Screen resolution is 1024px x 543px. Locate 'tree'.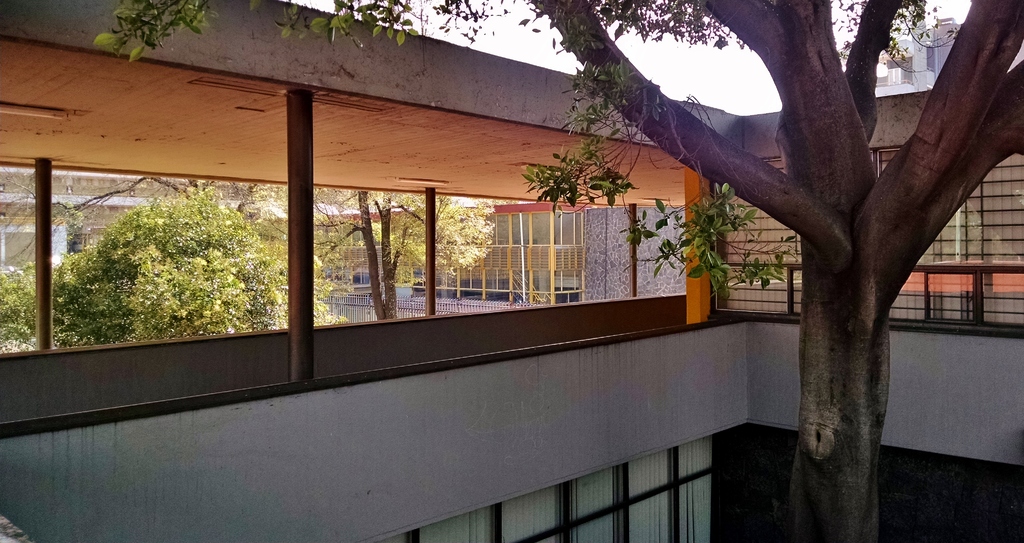
{"left": 0, "top": 177, "right": 497, "bottom": 333}.
